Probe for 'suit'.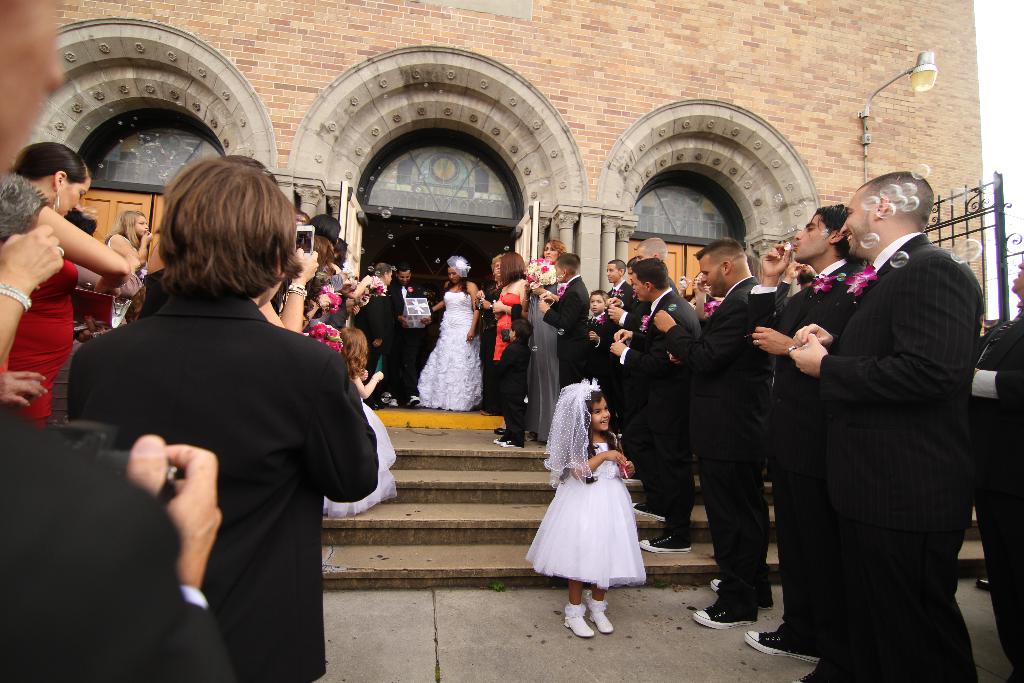
Probe result: bbox=(609, 279, 641, 309).
